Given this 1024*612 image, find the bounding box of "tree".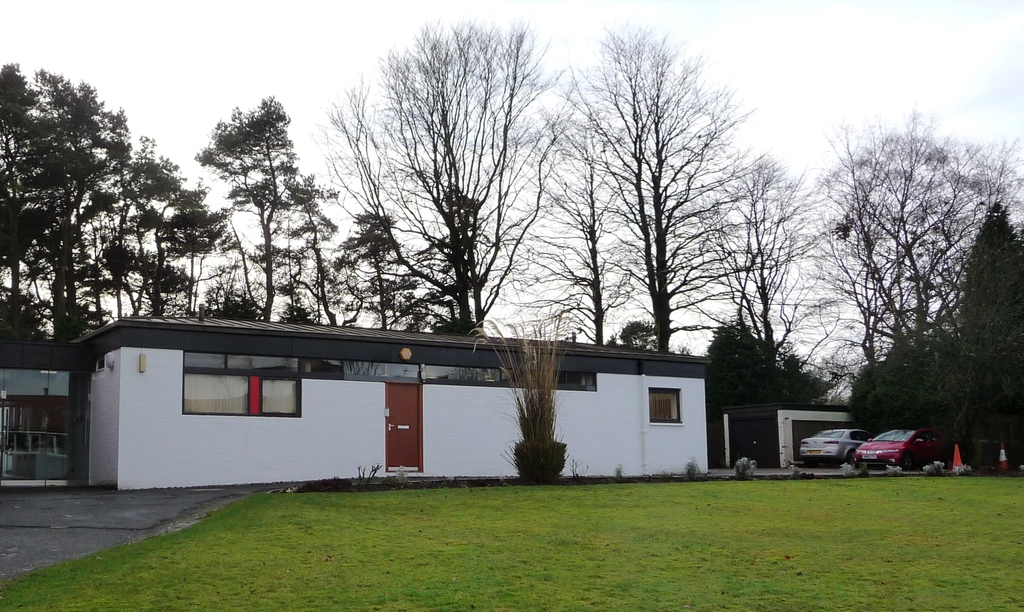
[6, 66, 205, 356].
